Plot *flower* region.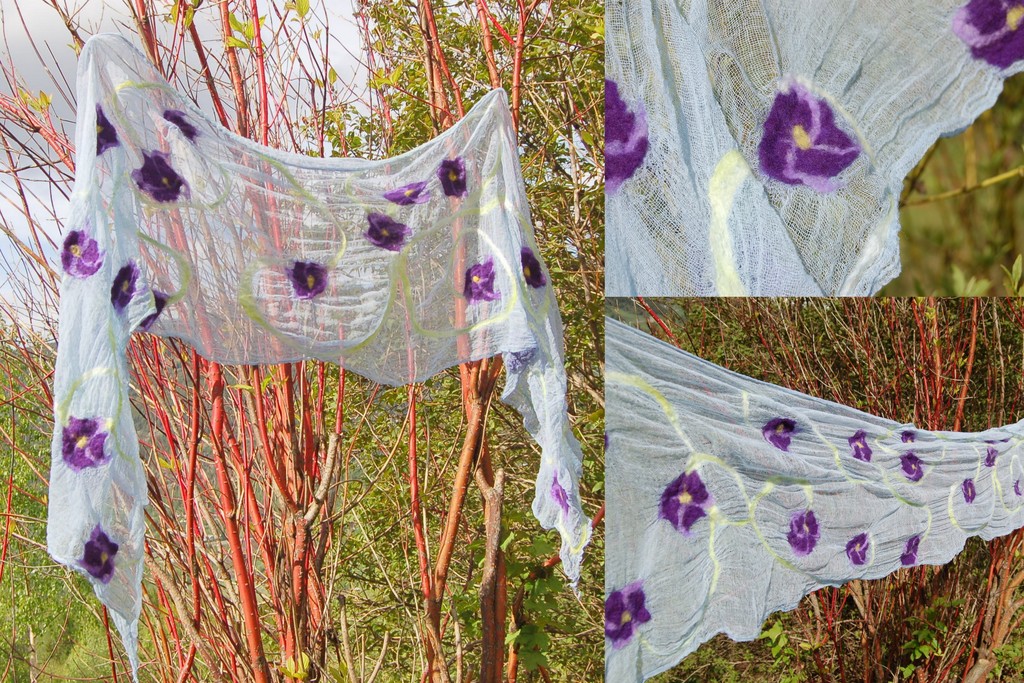
Plotted at <box>847,431,874,462</box>.
